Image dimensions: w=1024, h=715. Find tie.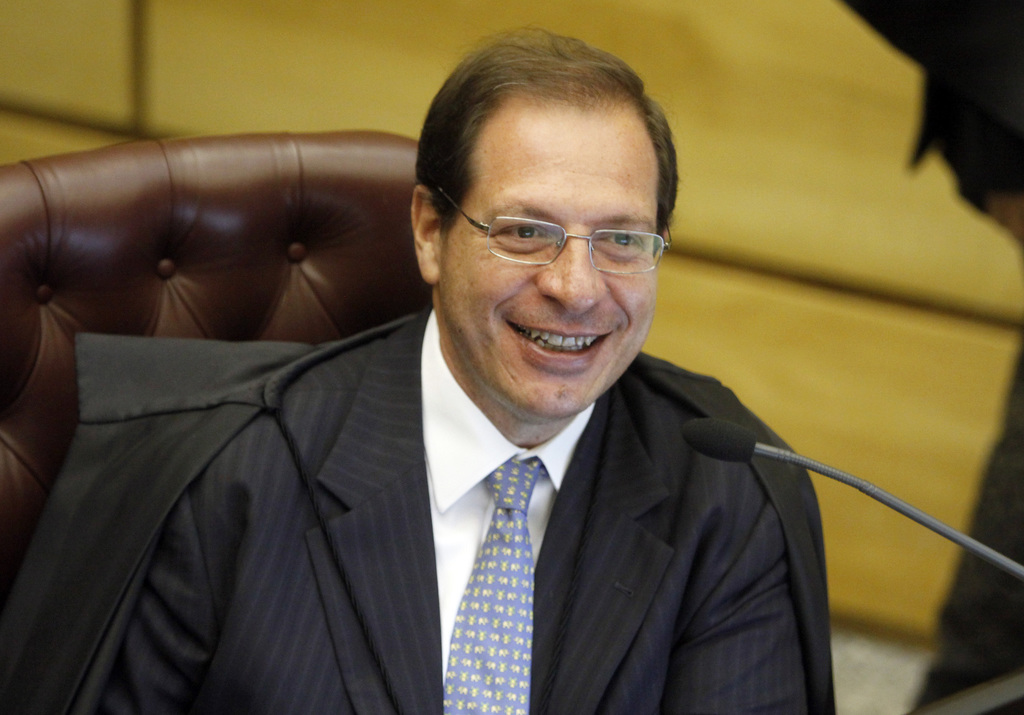
x1=439, y1=460, x2=548, y2=714.
